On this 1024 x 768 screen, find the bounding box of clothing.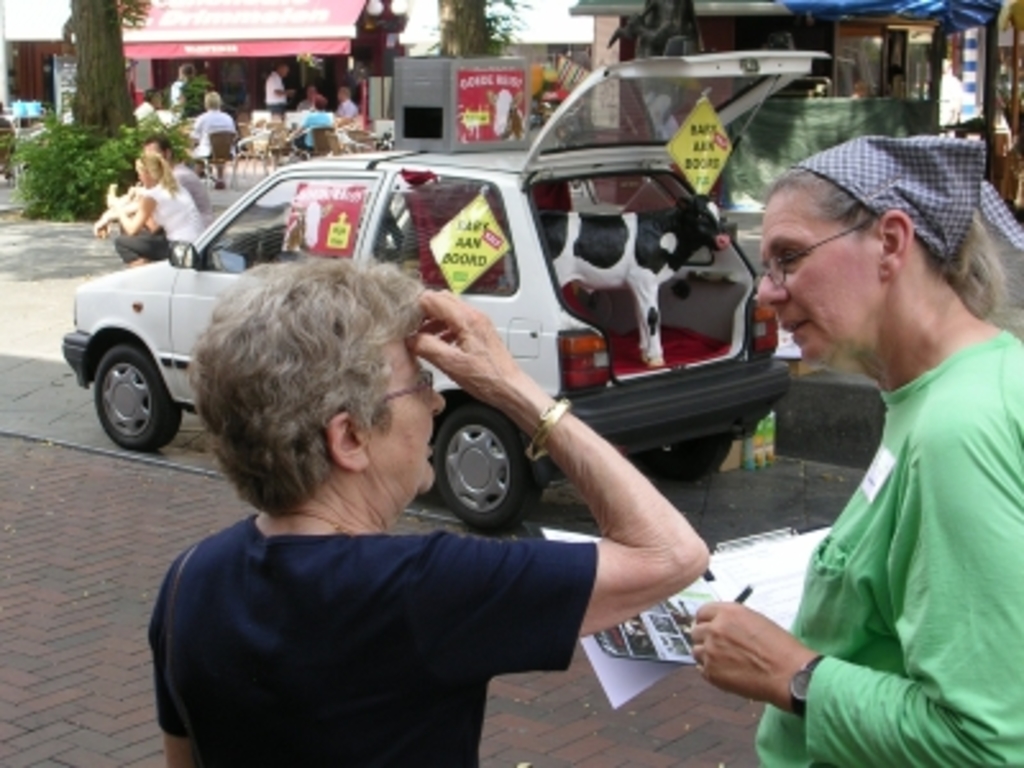
Bounding box: 189:108:238:161.
